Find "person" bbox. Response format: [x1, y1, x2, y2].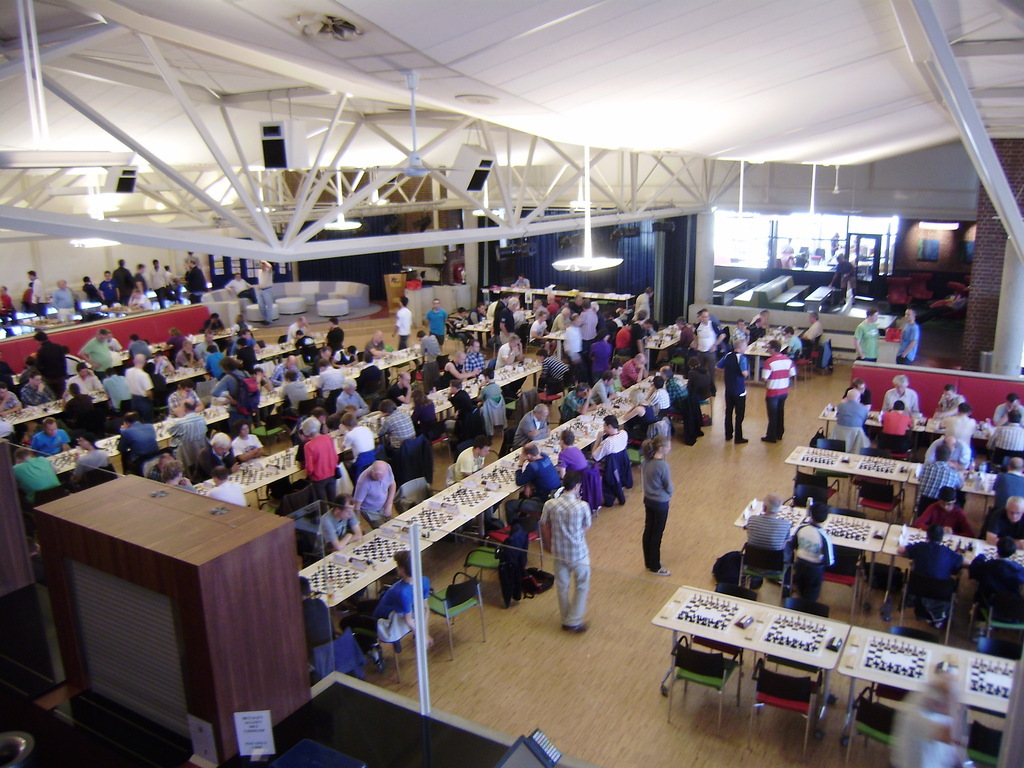
[366, 331, 386, 364].
